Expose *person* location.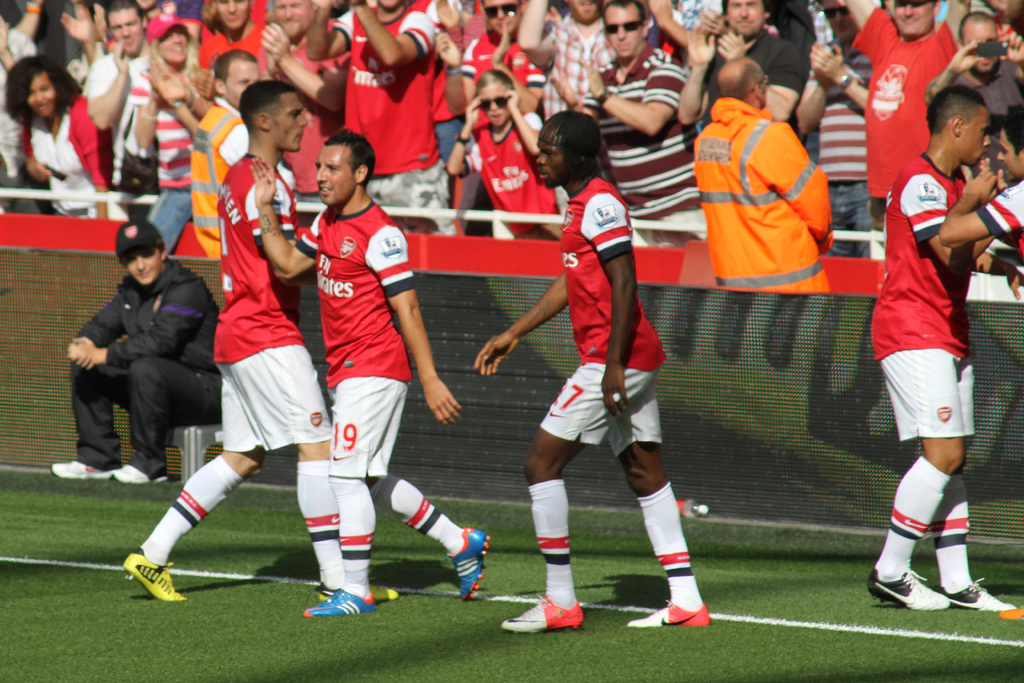
Exposed at (x1=246, y1=131, x2=492, y2=621).
